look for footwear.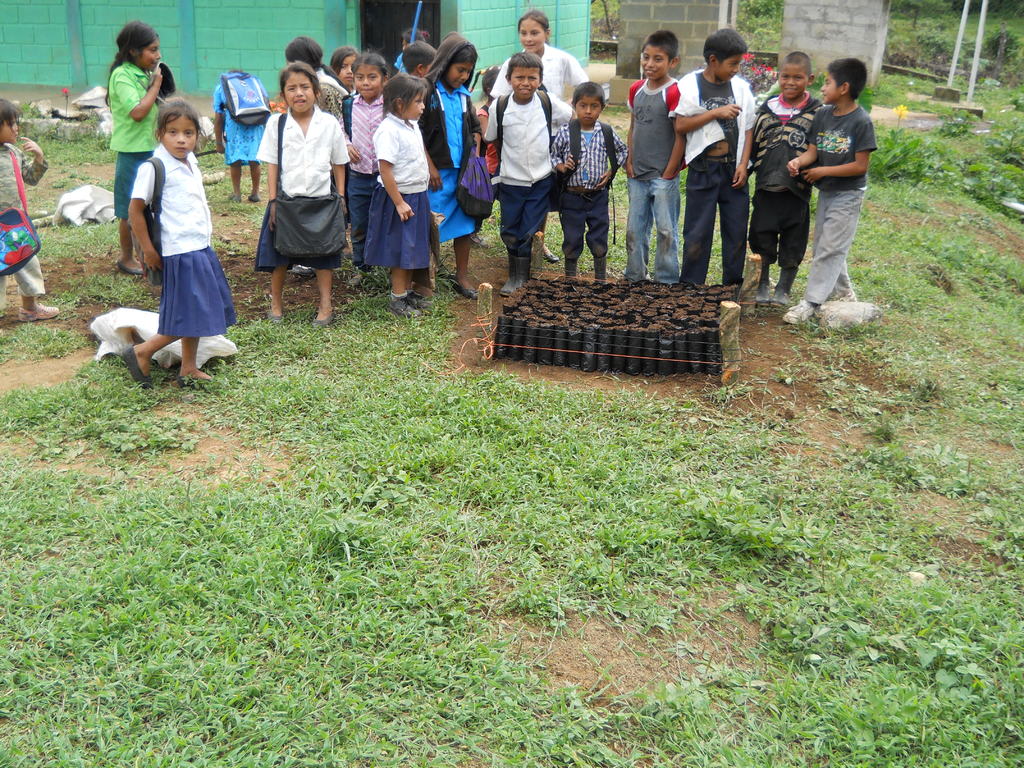
Found: left=447, top=277, right=475, bottom=300.
